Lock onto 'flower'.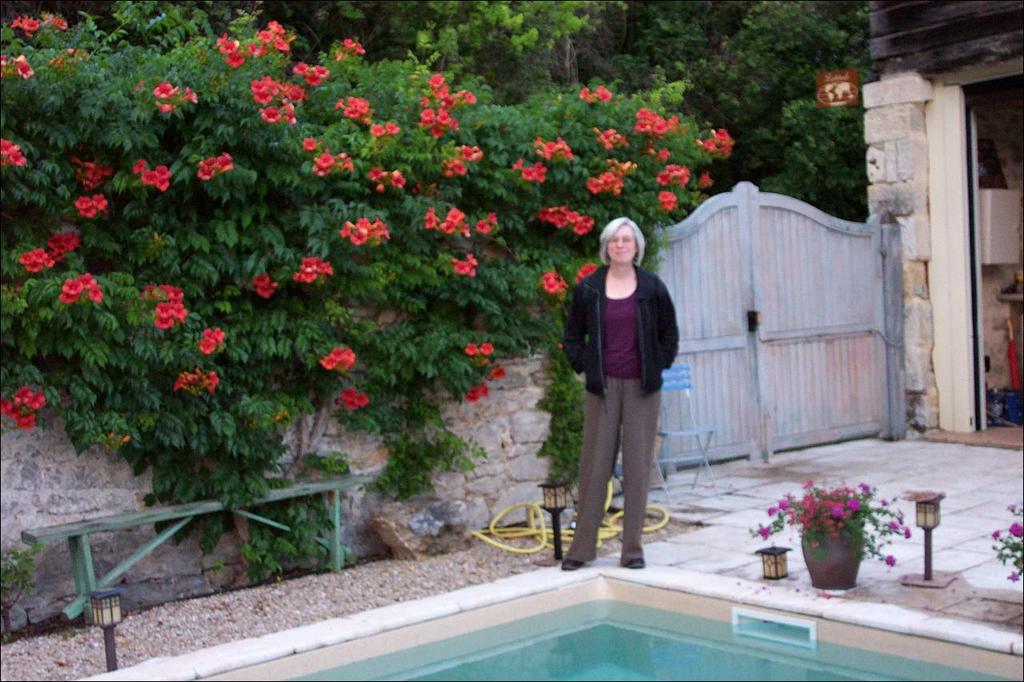
Locked: 321/350/356/368.
